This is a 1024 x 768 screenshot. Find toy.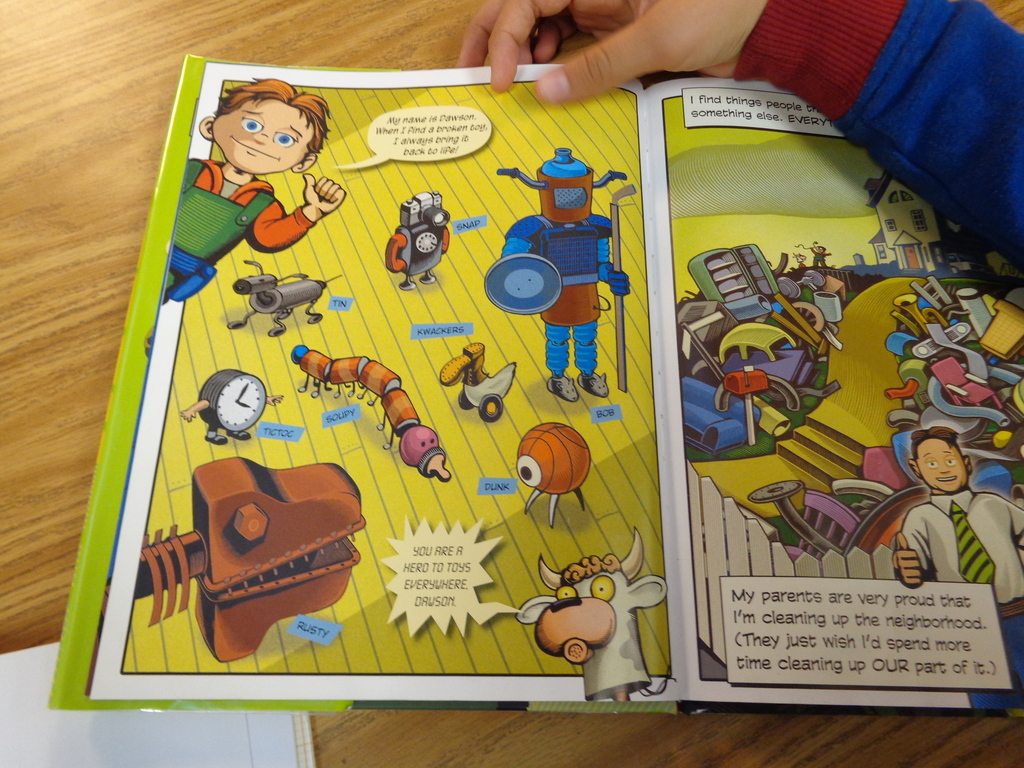
Bounding box: {"left": 682, "top": 365, "right": 781, "bottom": 462}.
